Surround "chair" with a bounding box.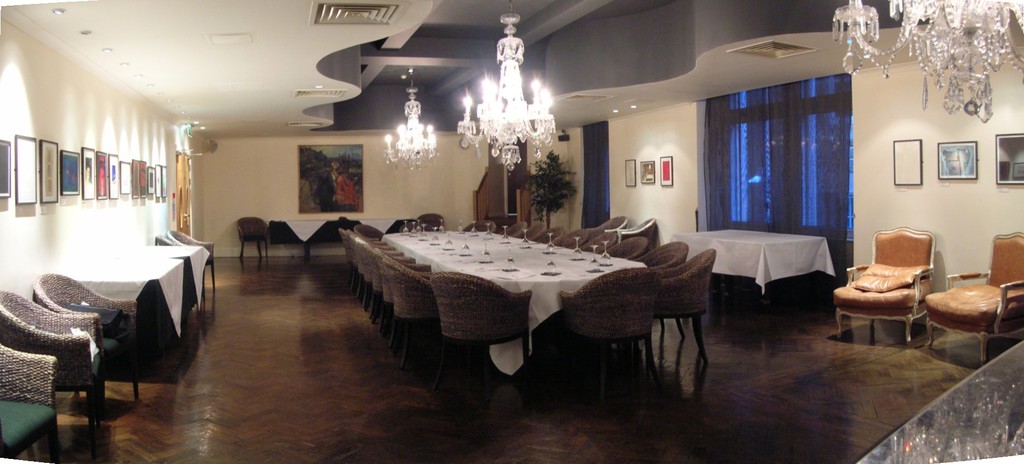
box=[586, 211, 627, 239].
